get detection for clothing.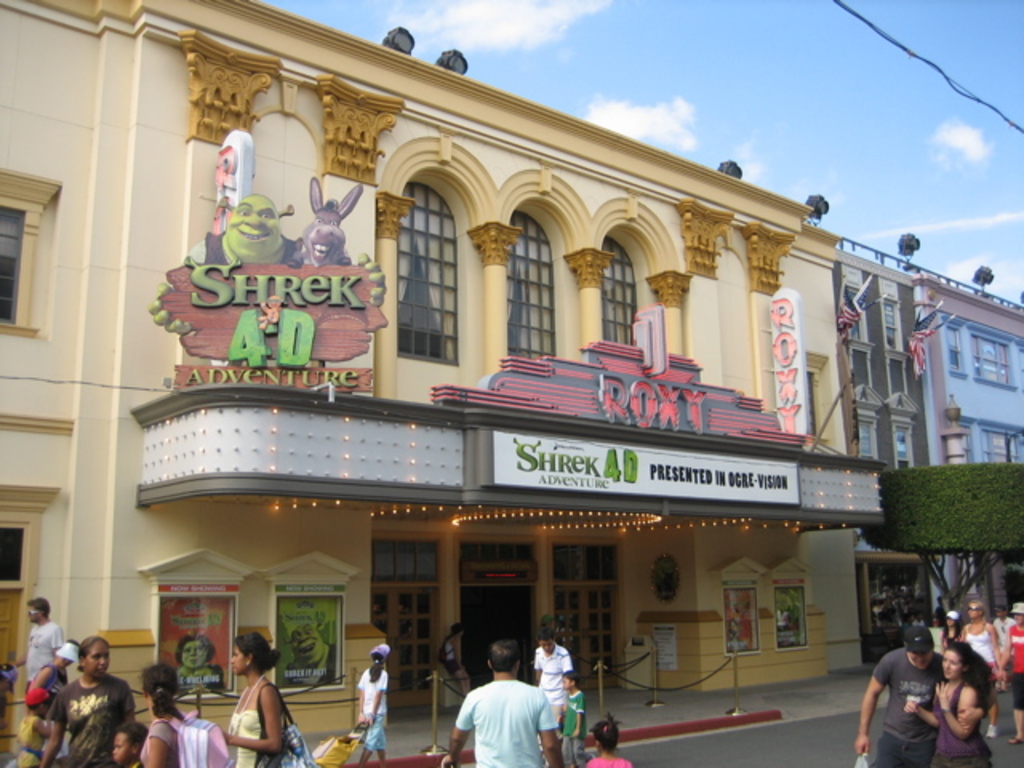
Detection: BBox(874, 645, 941, 766).
